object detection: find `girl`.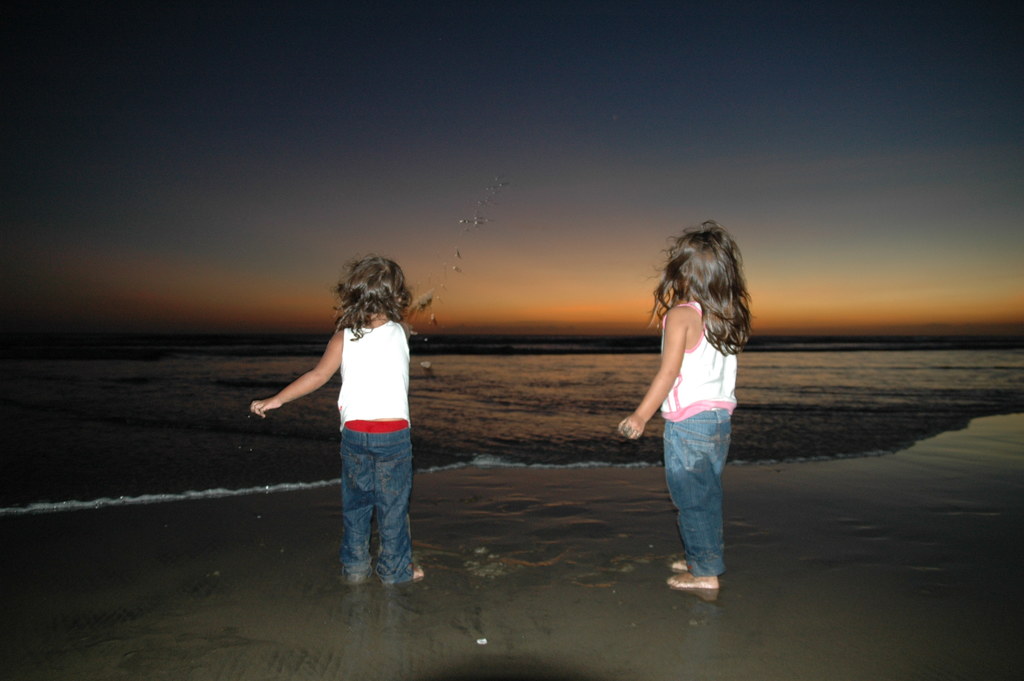
Rect(250, 255, 422, 591).
